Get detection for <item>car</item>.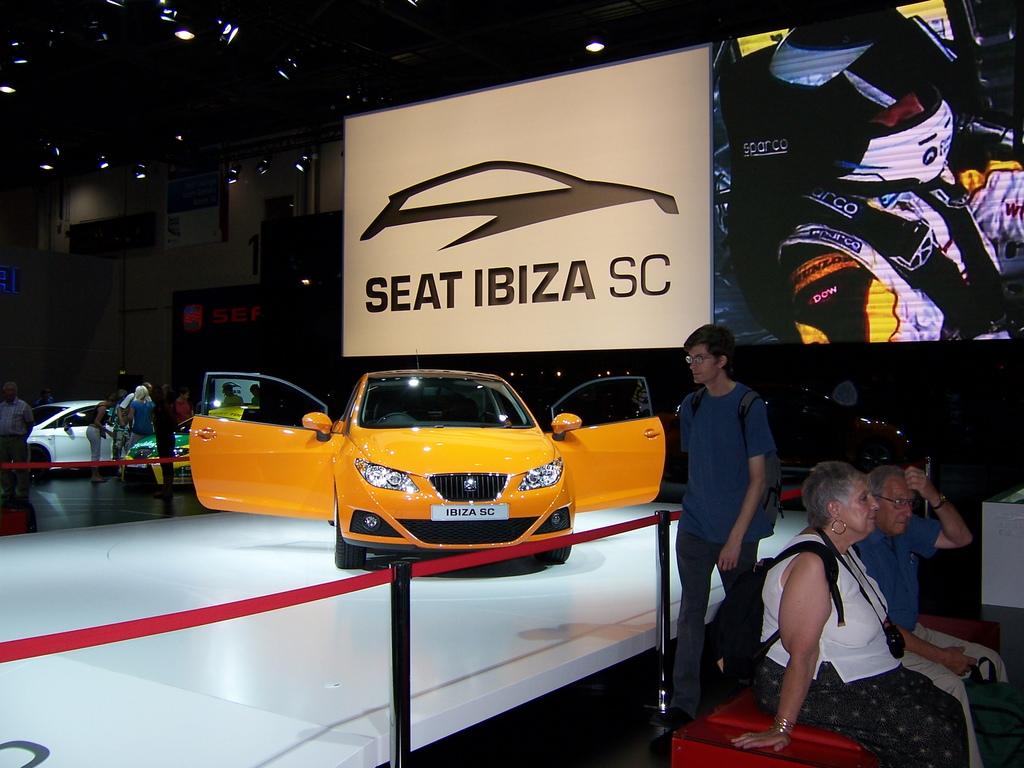
Detection: l=247, t=360, r=595, b=572.
